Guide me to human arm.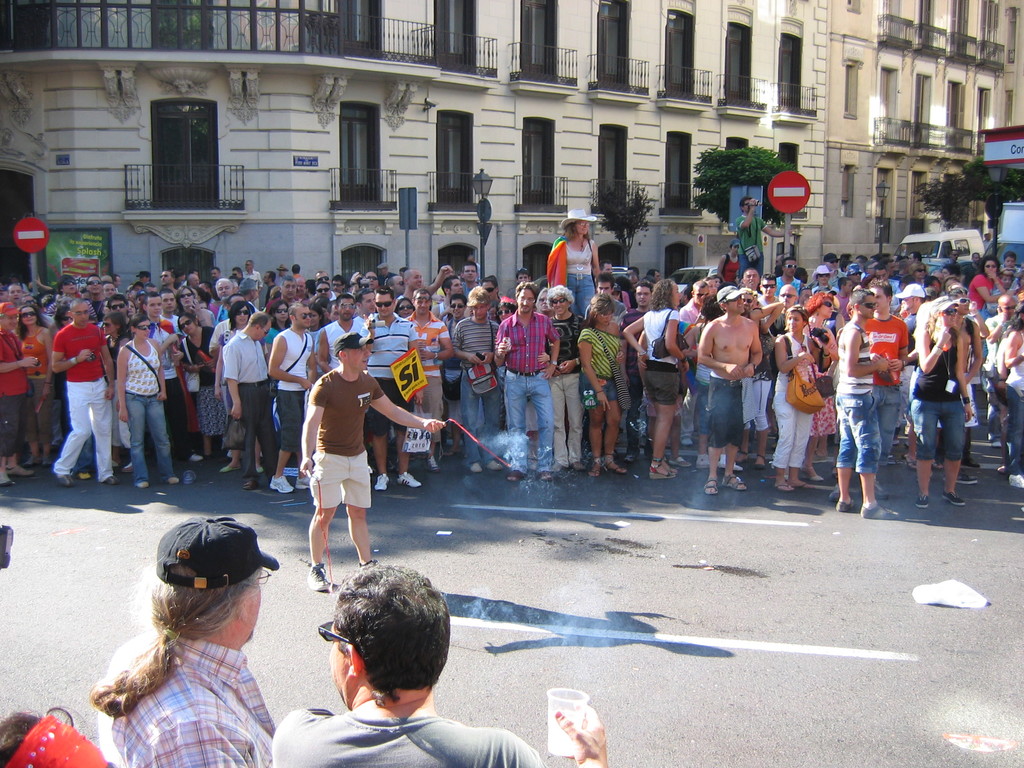
Guidance: [left=154, top=341, right=169, bottom=401].
